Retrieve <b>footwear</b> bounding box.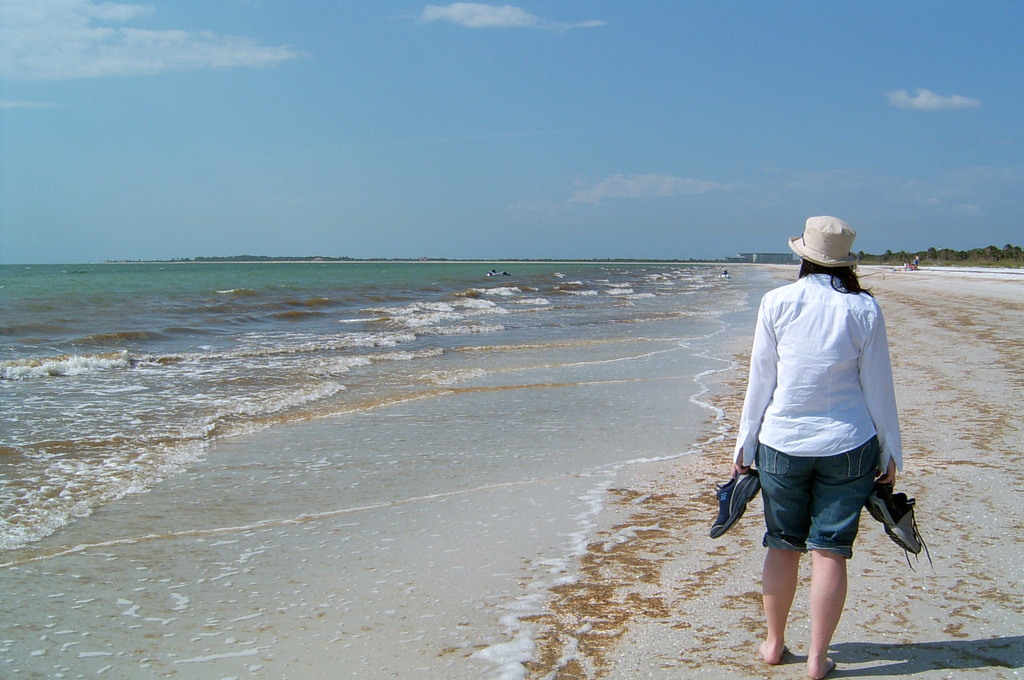
Bounding box: <region>705, 467, 759, 539</region>.
